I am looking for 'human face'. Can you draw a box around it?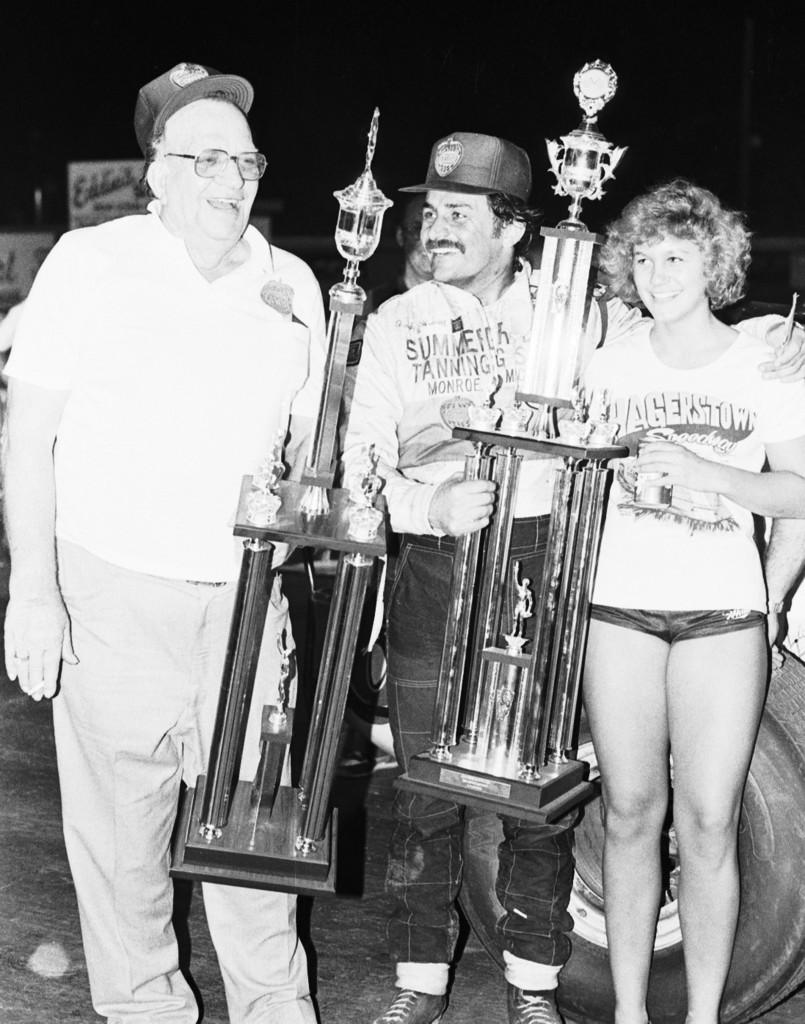
Sure, the bounding box is x1=419 y1=190 x2=502 y2=279.
